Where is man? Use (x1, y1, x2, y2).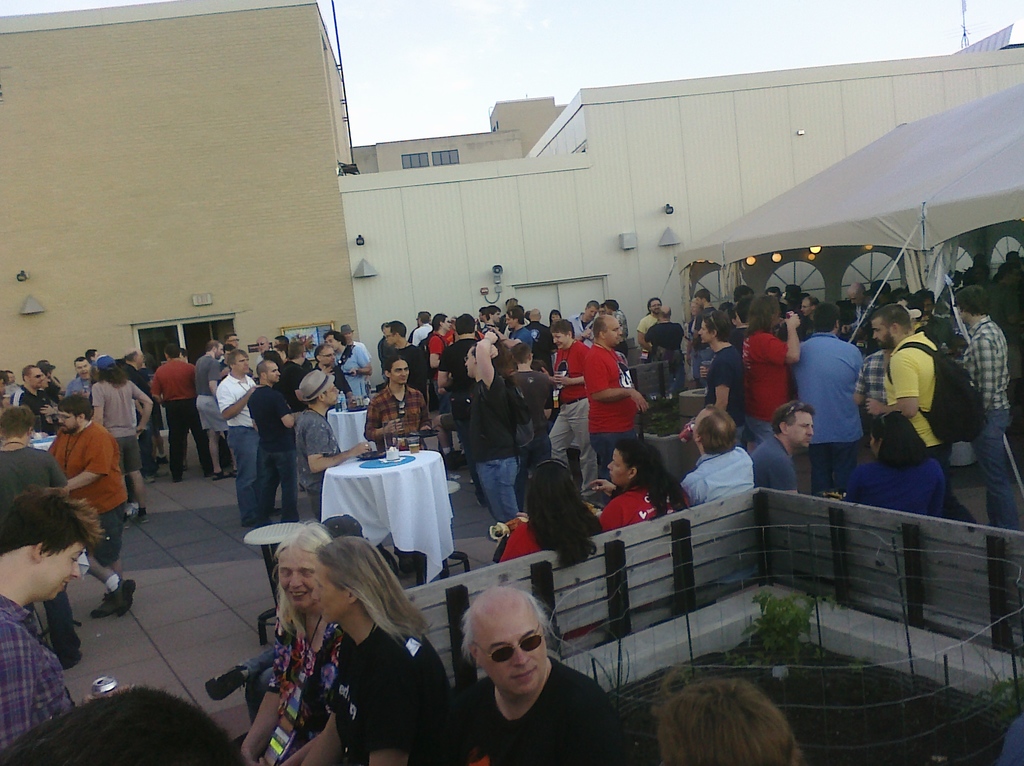
(224, 331, 244, 352).
